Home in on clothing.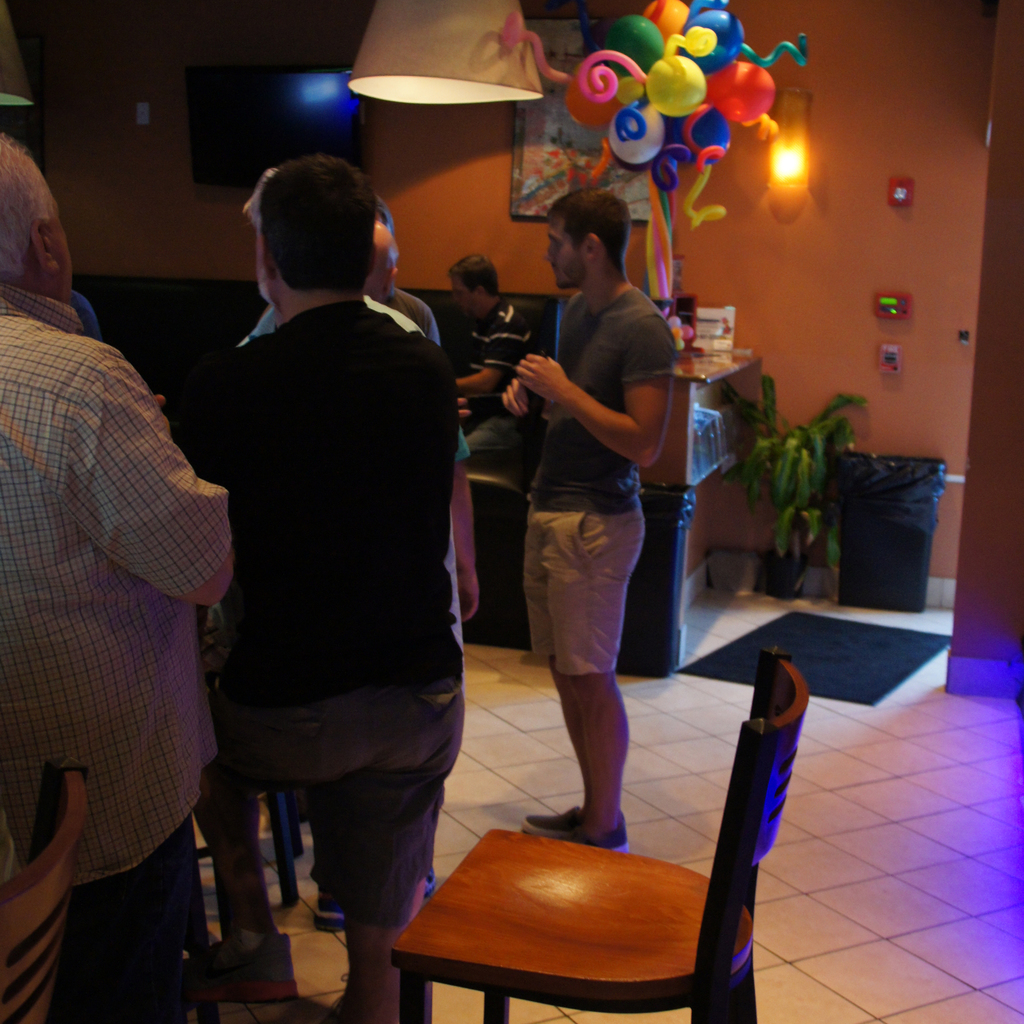
Homed in at (185,271,476,1023).
